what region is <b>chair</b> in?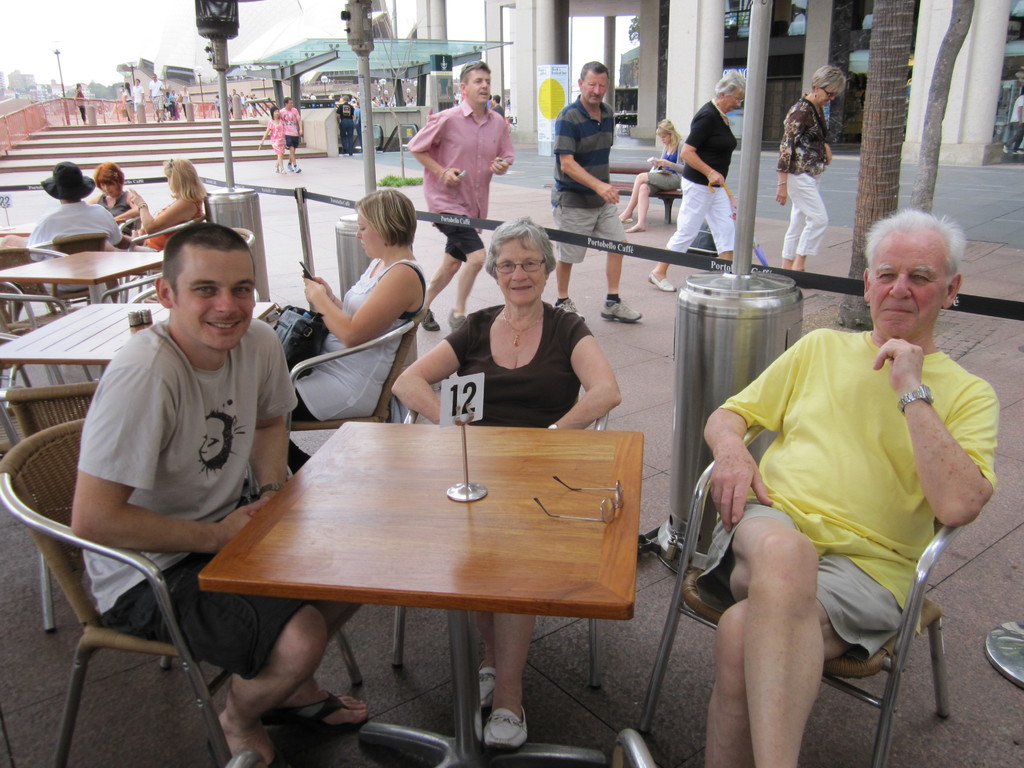
rect(0, 248, 91, 325).
